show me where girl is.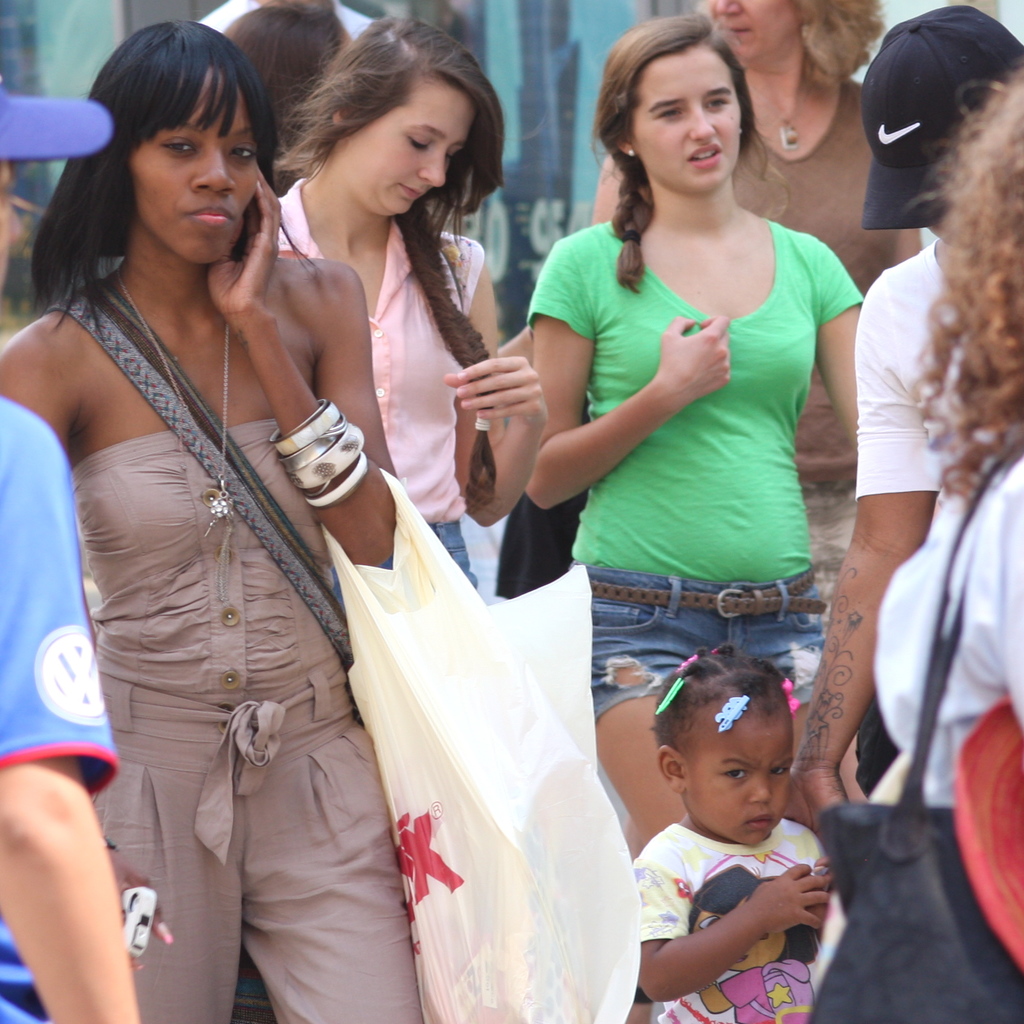
girl is at Rect(627, 643, 833, 1023).
